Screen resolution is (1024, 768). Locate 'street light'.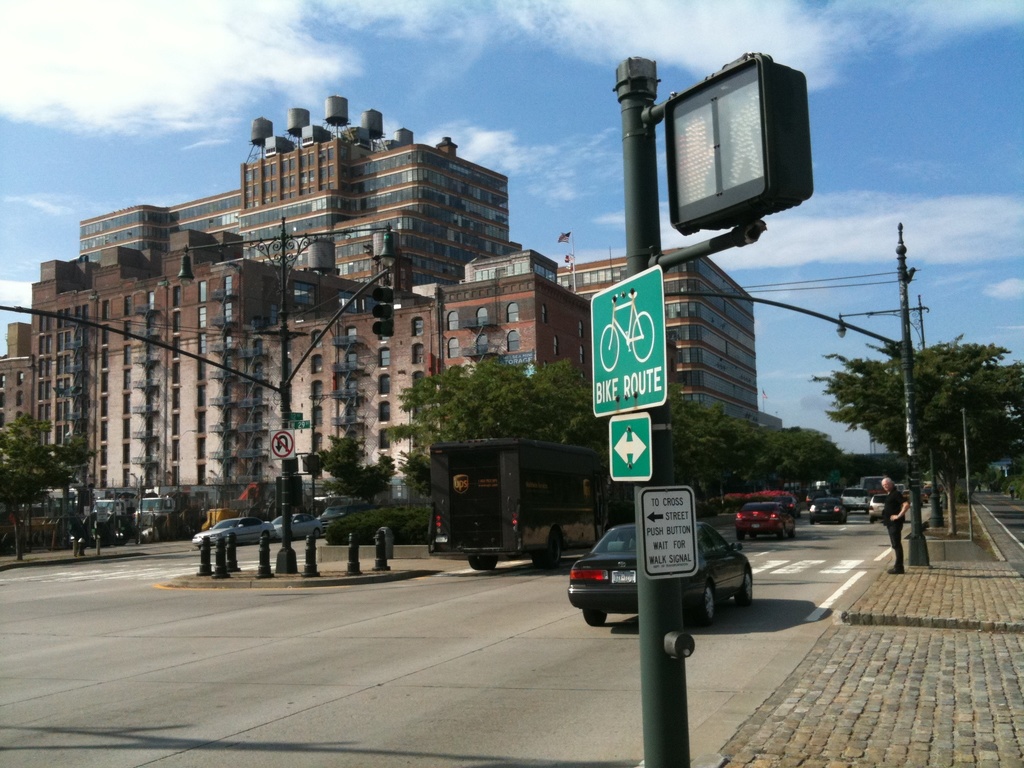
region(832, 293, 940, 526).
